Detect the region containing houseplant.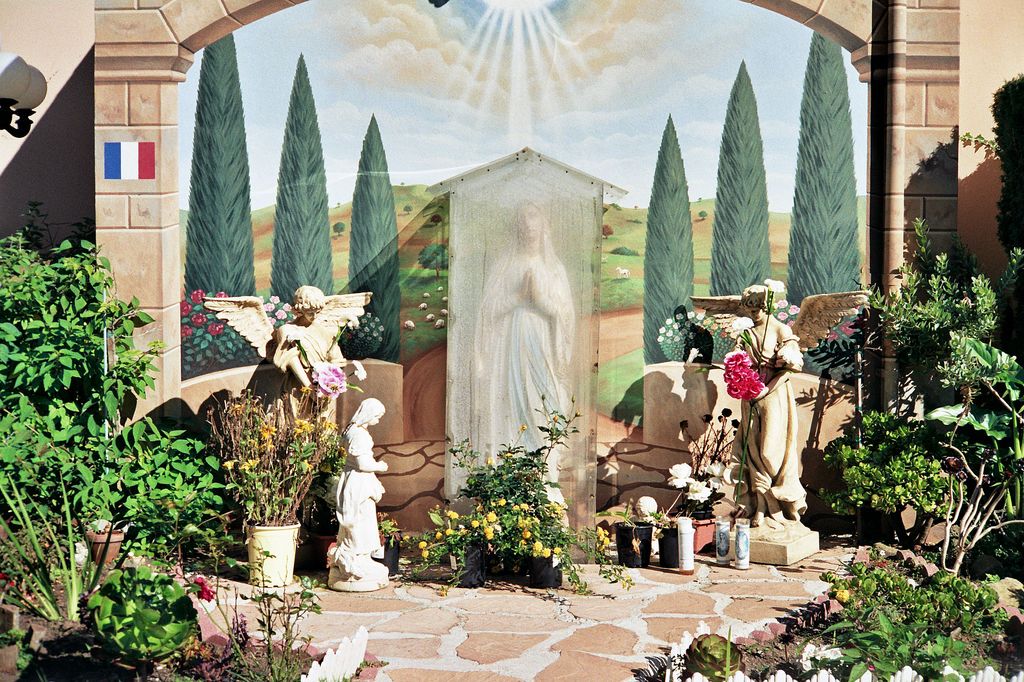
711,340,745,567.
